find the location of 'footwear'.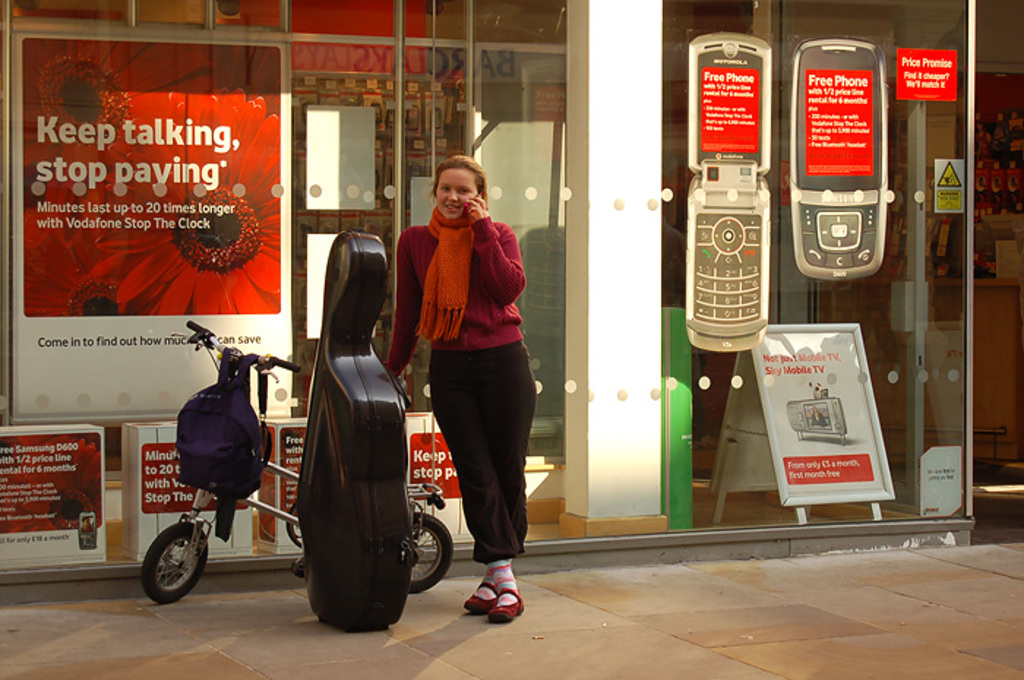
Location: bbox=(465, 578, 500, 616).
